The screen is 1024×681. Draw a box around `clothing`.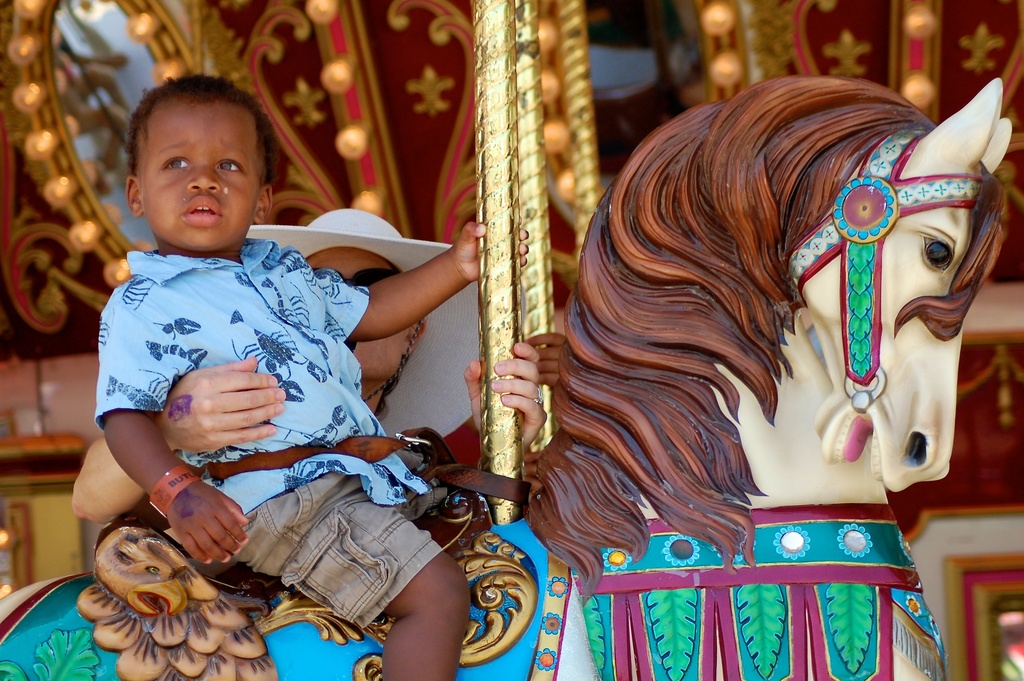
Rect(95, 236, 449, 639).
